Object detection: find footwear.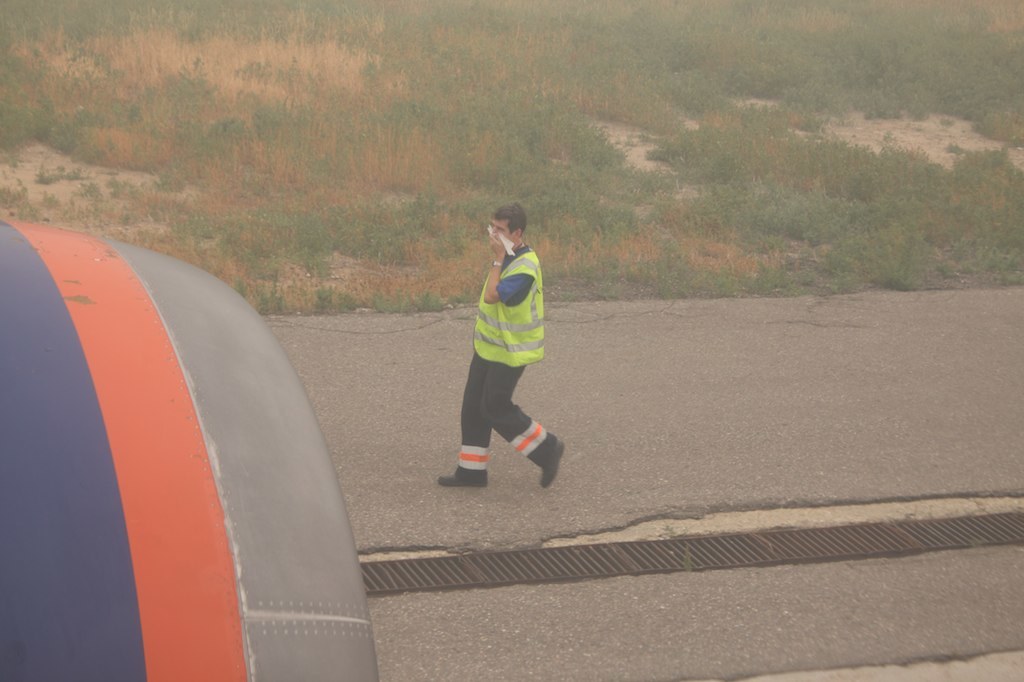
crop(535, 435, 567, 486).
